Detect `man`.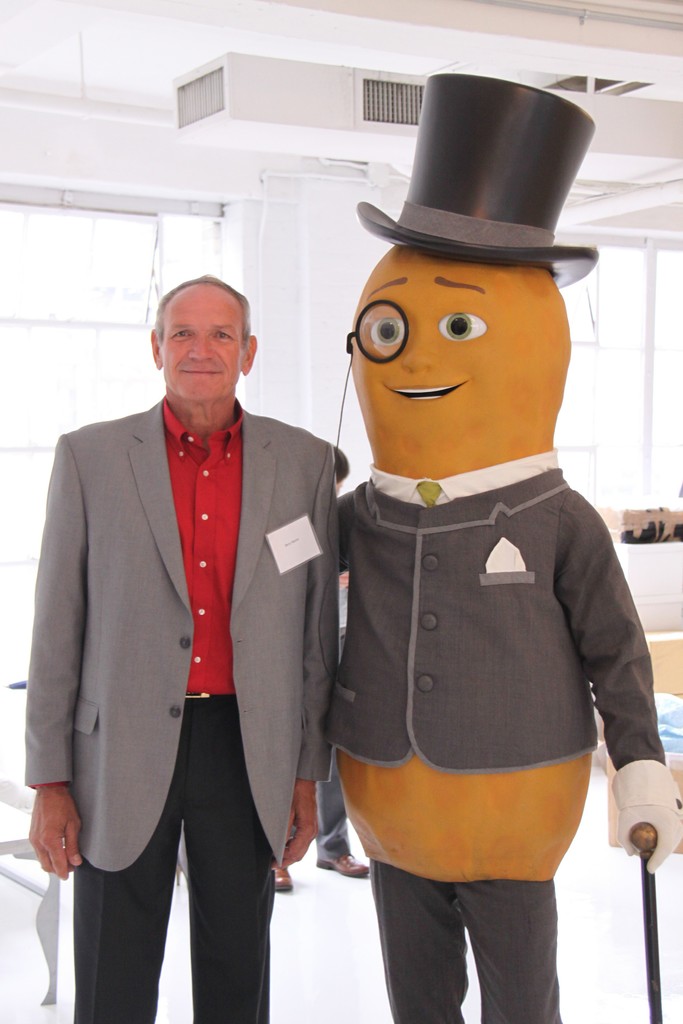
Detected at 25/276/336/1023.
